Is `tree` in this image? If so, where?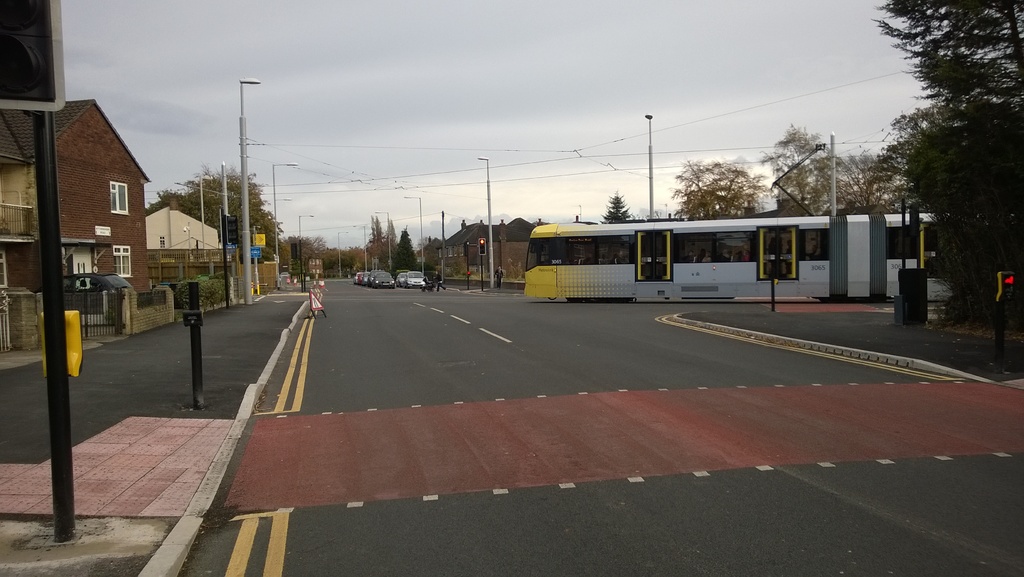
Yes, at (x1=148, y1=192, x2=211, y2=244).
